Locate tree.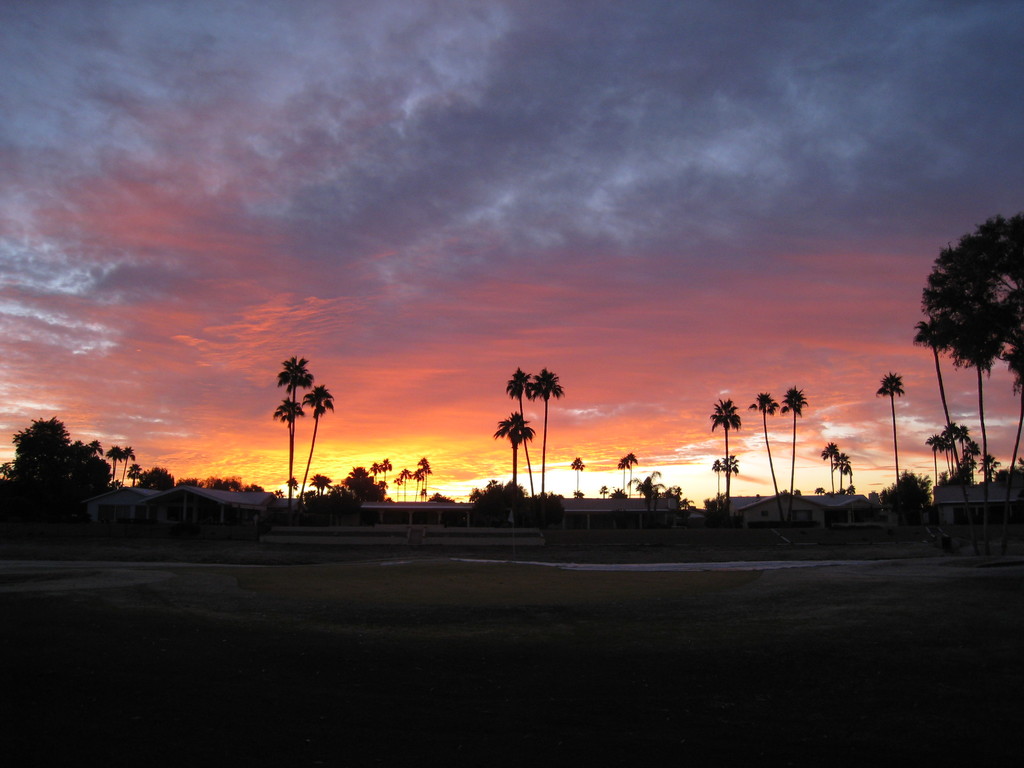
Bounding box: {"x1": 845, "y1": 454, "x2": 856, "y2": 499}.
